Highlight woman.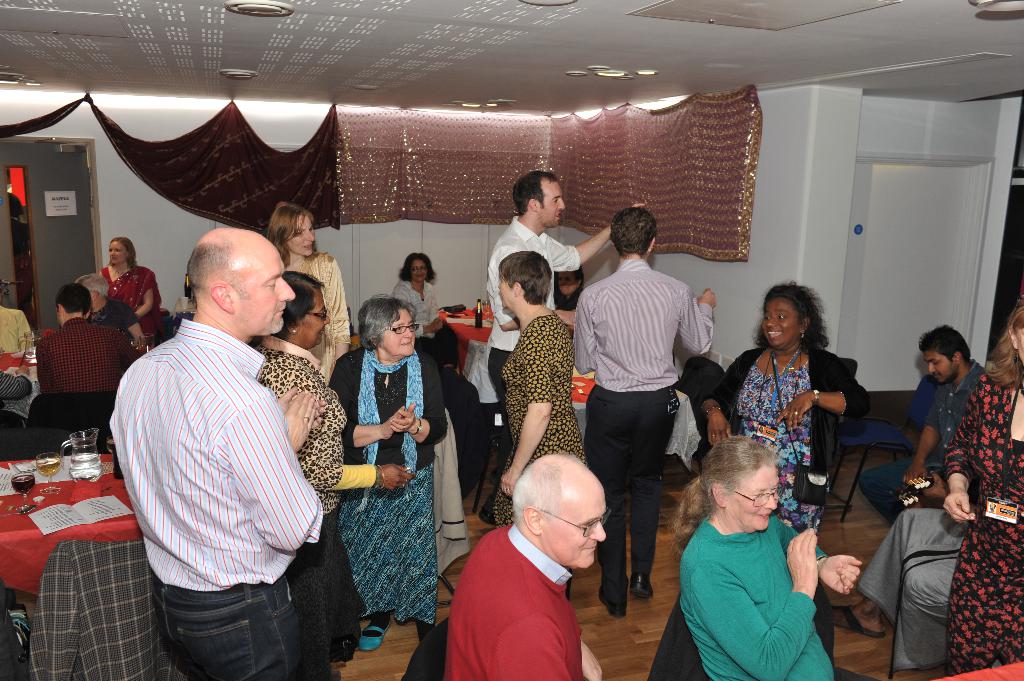
Highlighted region: 95/238/162/347.
